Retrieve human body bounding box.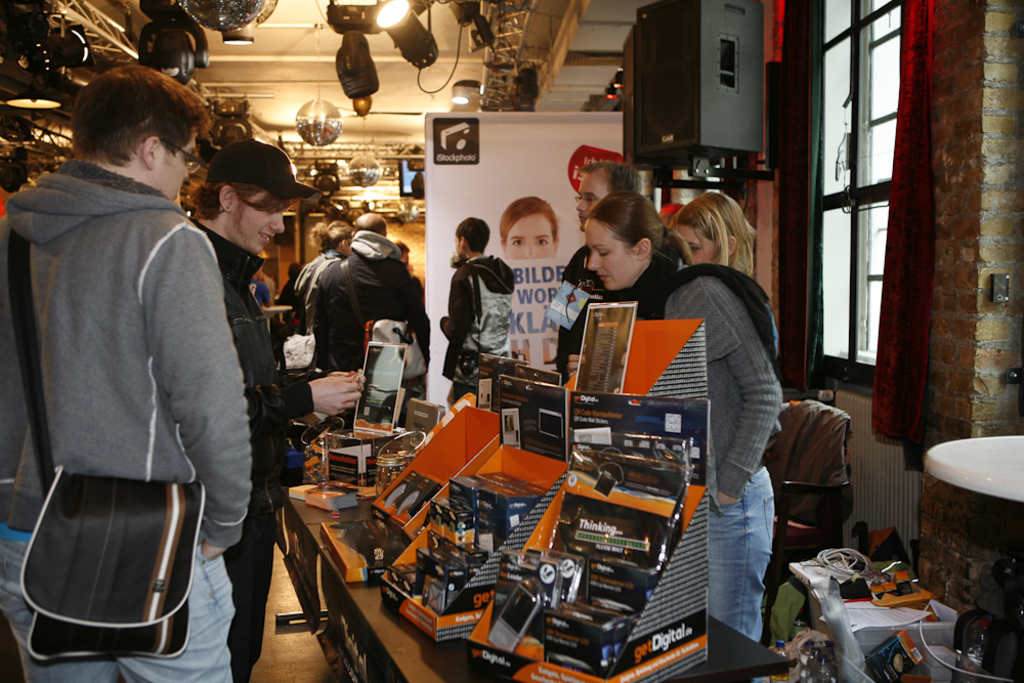
Bounding box: rect(291, 222, 352, 335).
